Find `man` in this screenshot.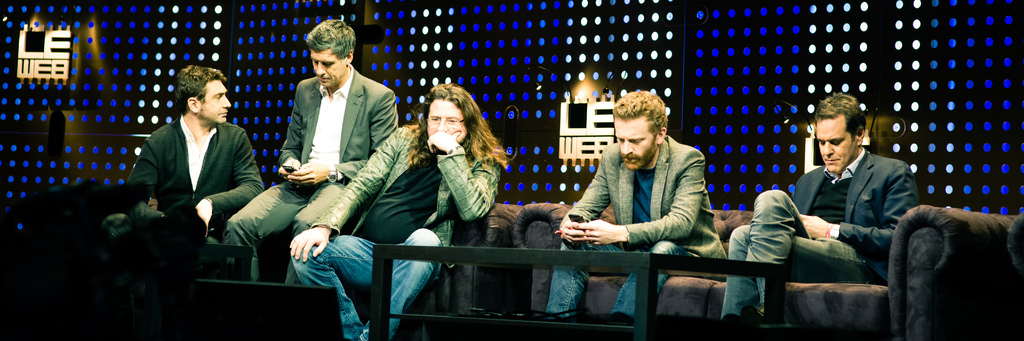
The bounding box for `man` is [291, 79, 508, 340].
